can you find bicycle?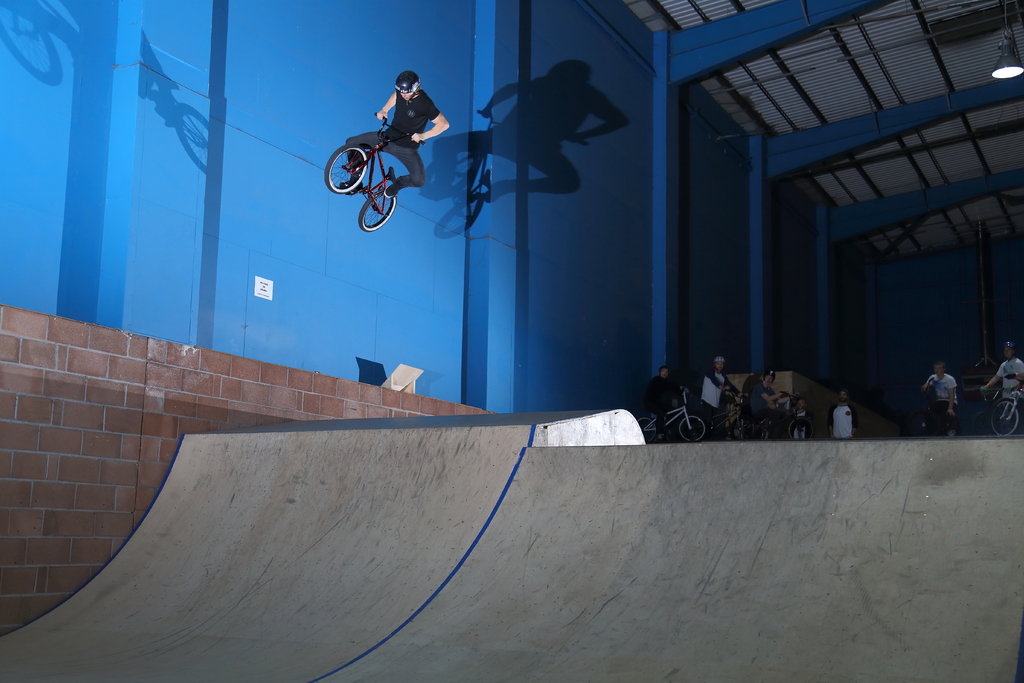
Yes, bounding box: <region>742, 390, 815, 438</region>.
